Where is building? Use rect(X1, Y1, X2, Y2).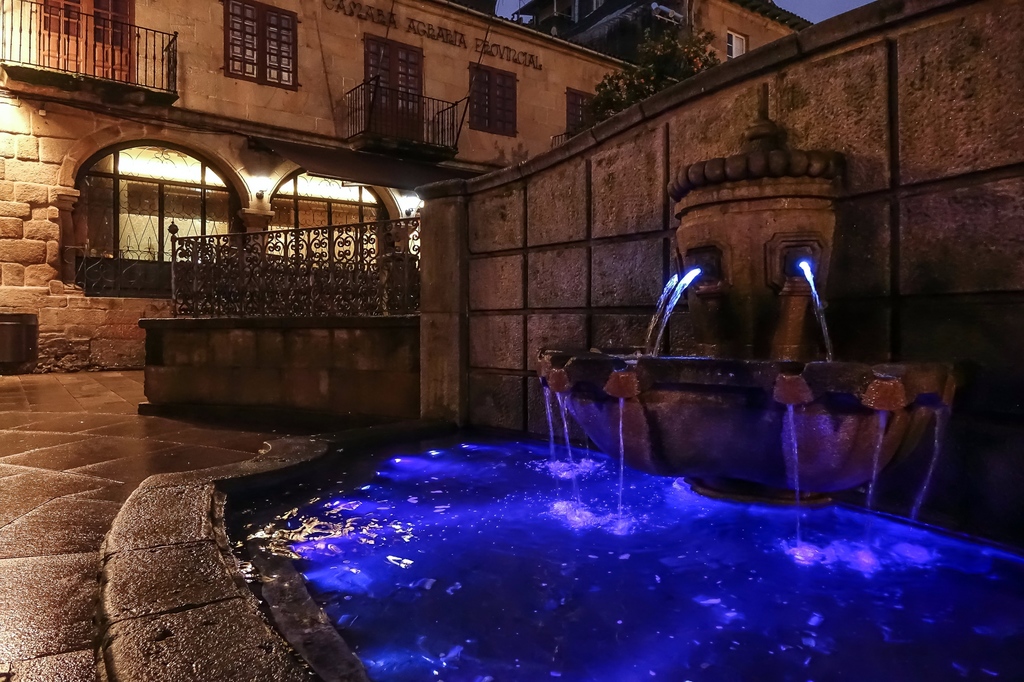
rect(391, 8, 1023, 559).
